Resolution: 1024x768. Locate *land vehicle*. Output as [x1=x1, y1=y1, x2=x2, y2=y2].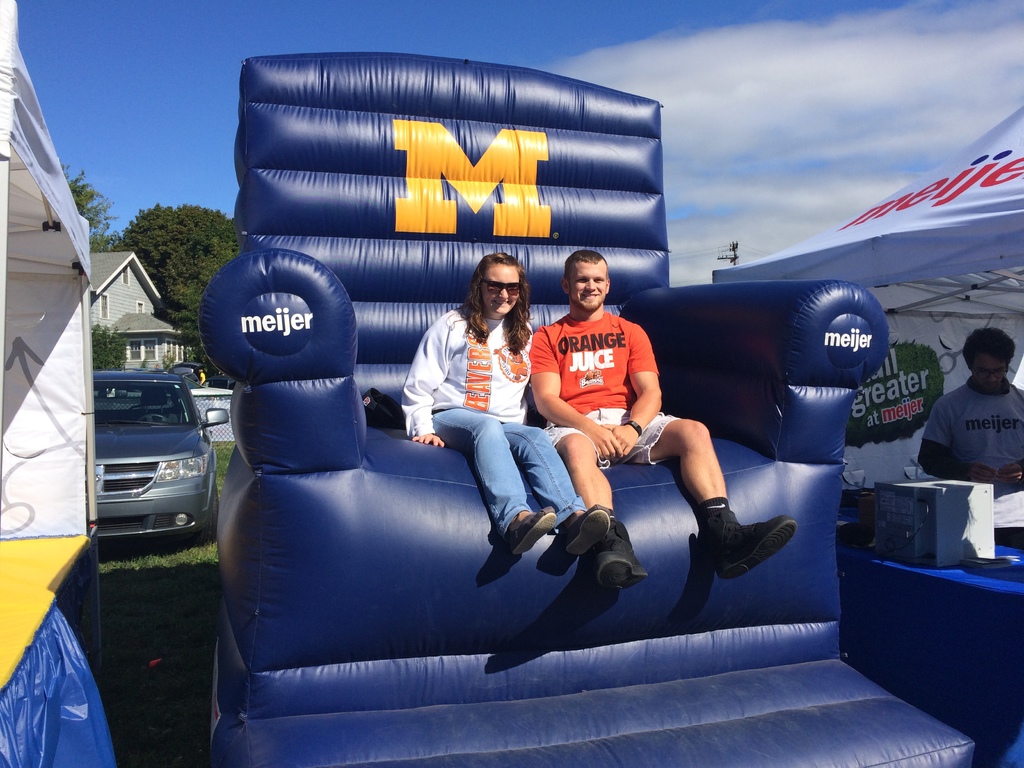
[x1=72, y1=352, x2=236, y2=556].
